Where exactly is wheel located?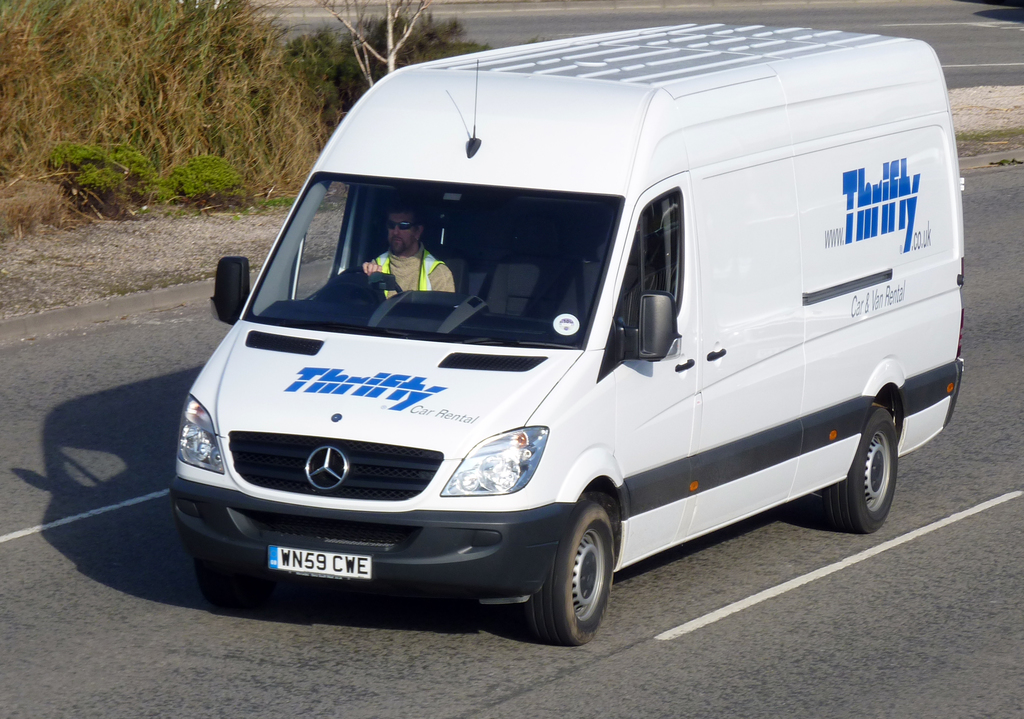
Its bounding box is {"x1": 524, "y1": 508, "x2": 628, "y2": 644}.
